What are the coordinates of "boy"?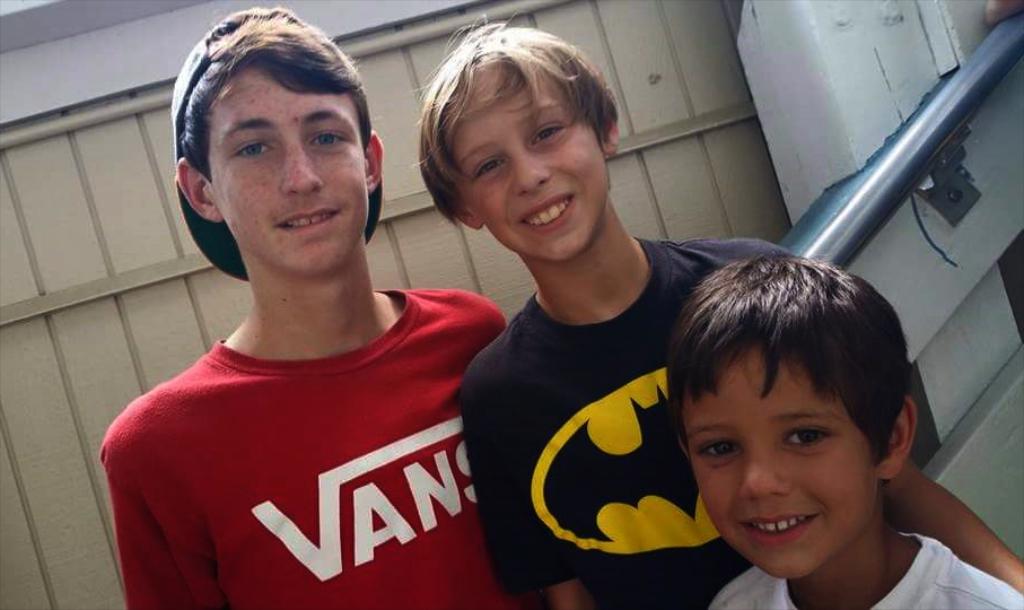
102, 10, 517, 594.
